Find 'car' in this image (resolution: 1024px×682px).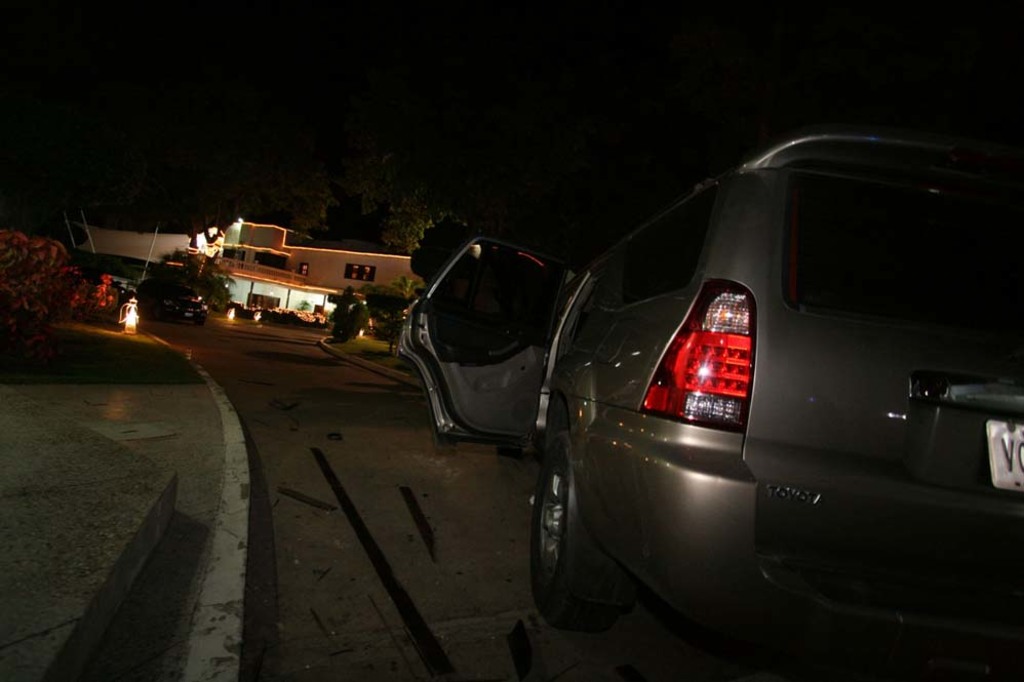
l=132, t=277, r=207, b=321.
